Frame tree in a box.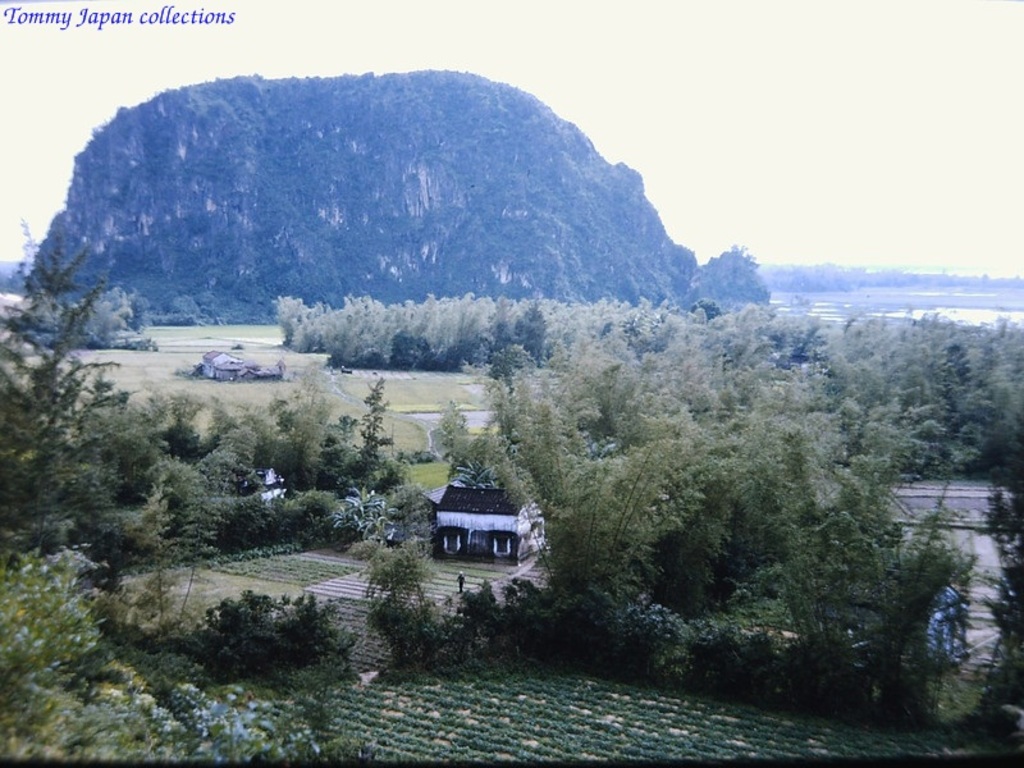
[14, 137, 186, 593].
